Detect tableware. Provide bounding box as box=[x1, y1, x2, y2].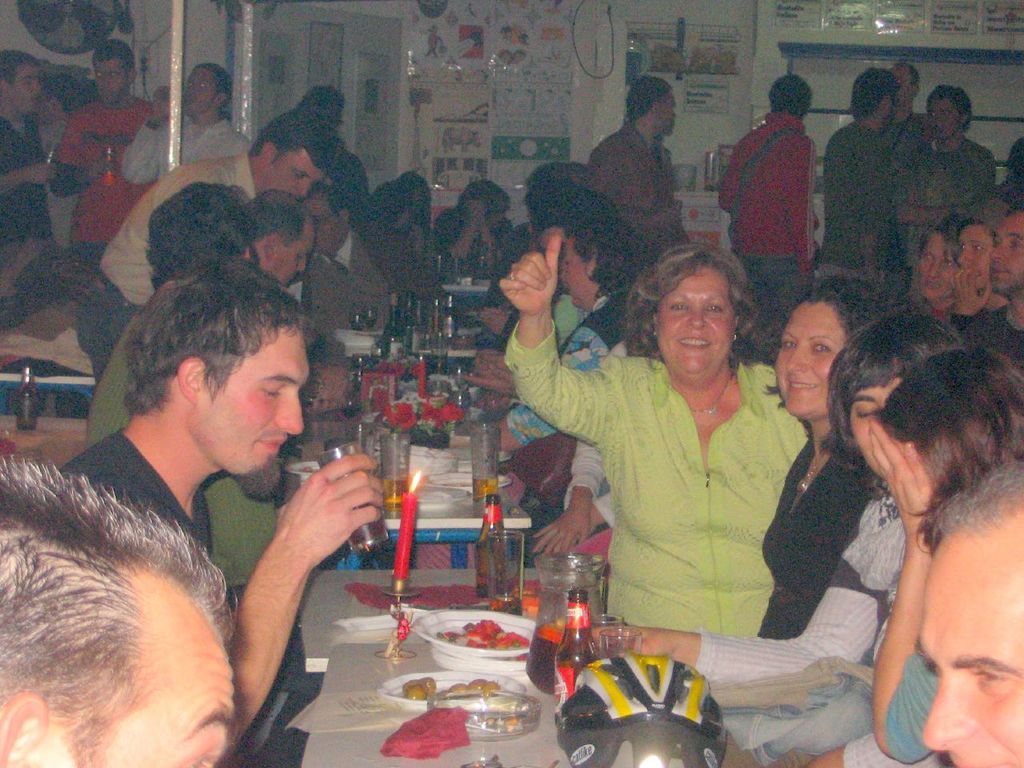
box=[434, 473, 503, 490].
